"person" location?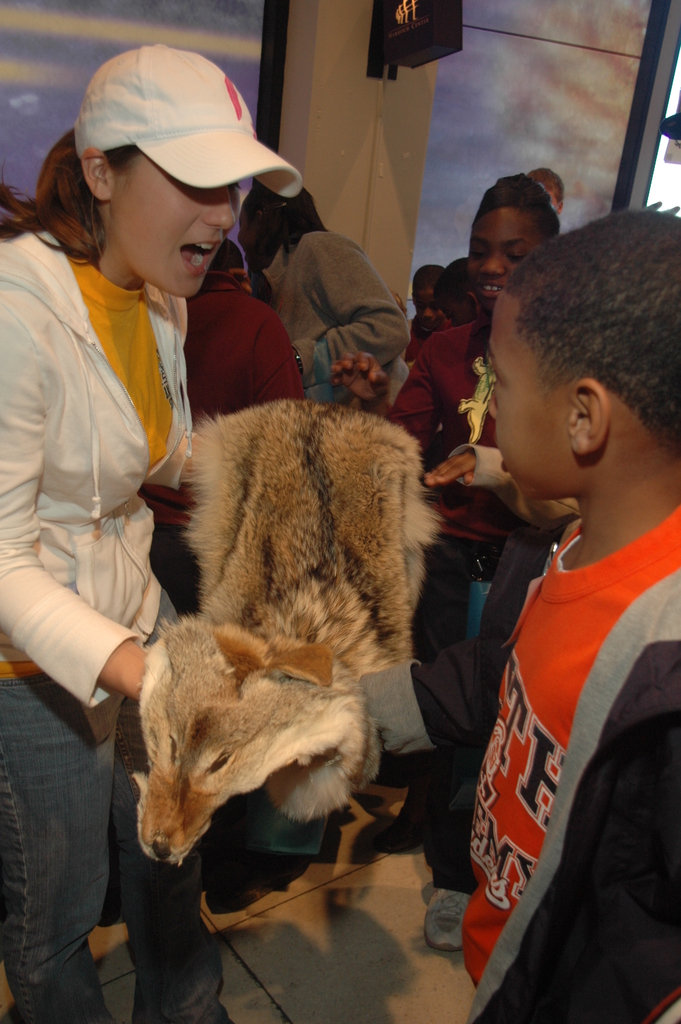
(left=131, top=227, right=318, bottom=924)
